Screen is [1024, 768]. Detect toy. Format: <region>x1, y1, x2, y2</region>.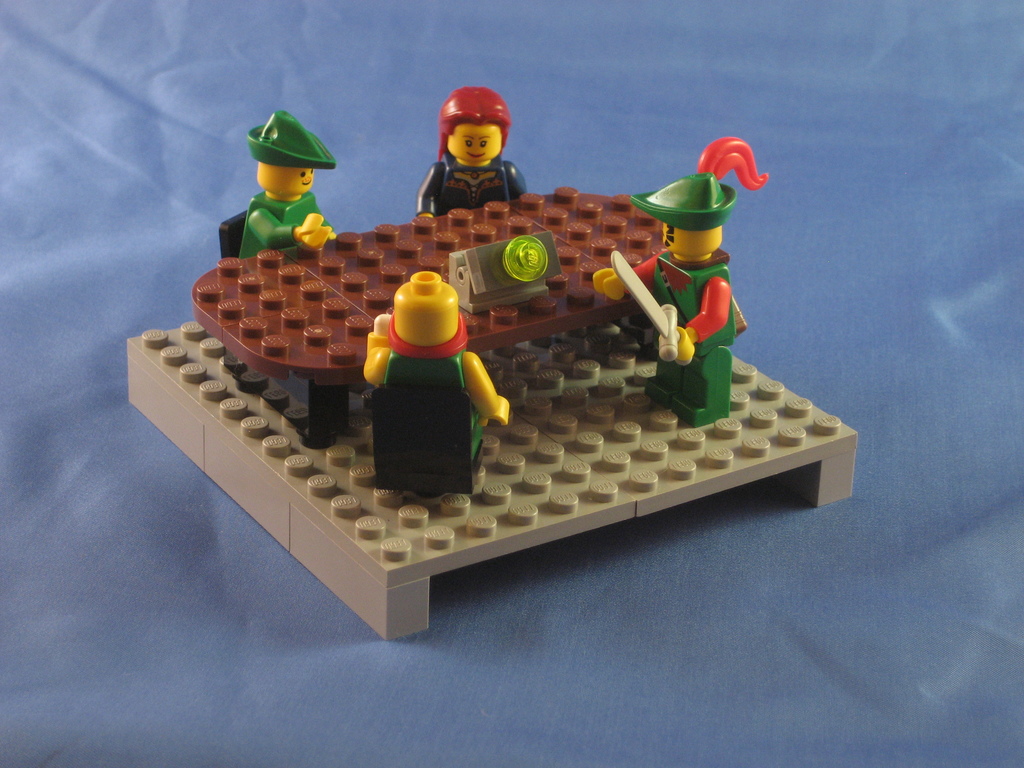
<region>628, 151, 774, 422</region>.
